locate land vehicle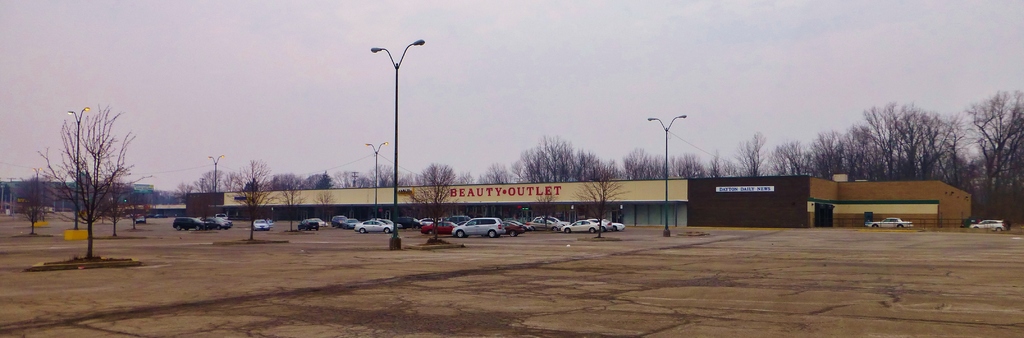
[967, 217, 1008, 233]
